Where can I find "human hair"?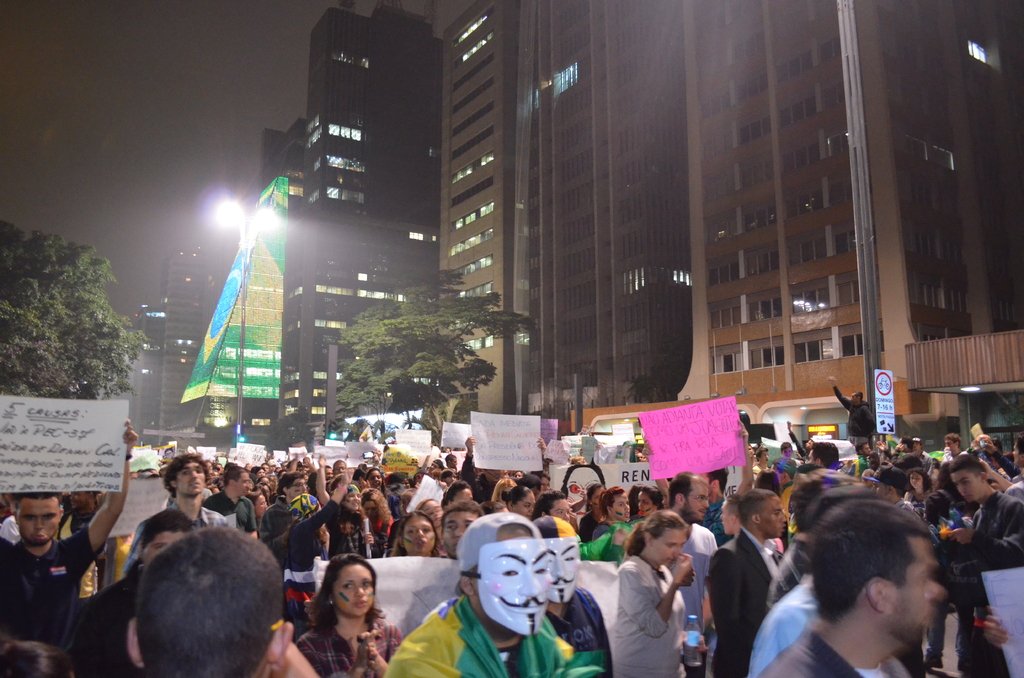
You can find it at box(301, 552, 388, 634).
